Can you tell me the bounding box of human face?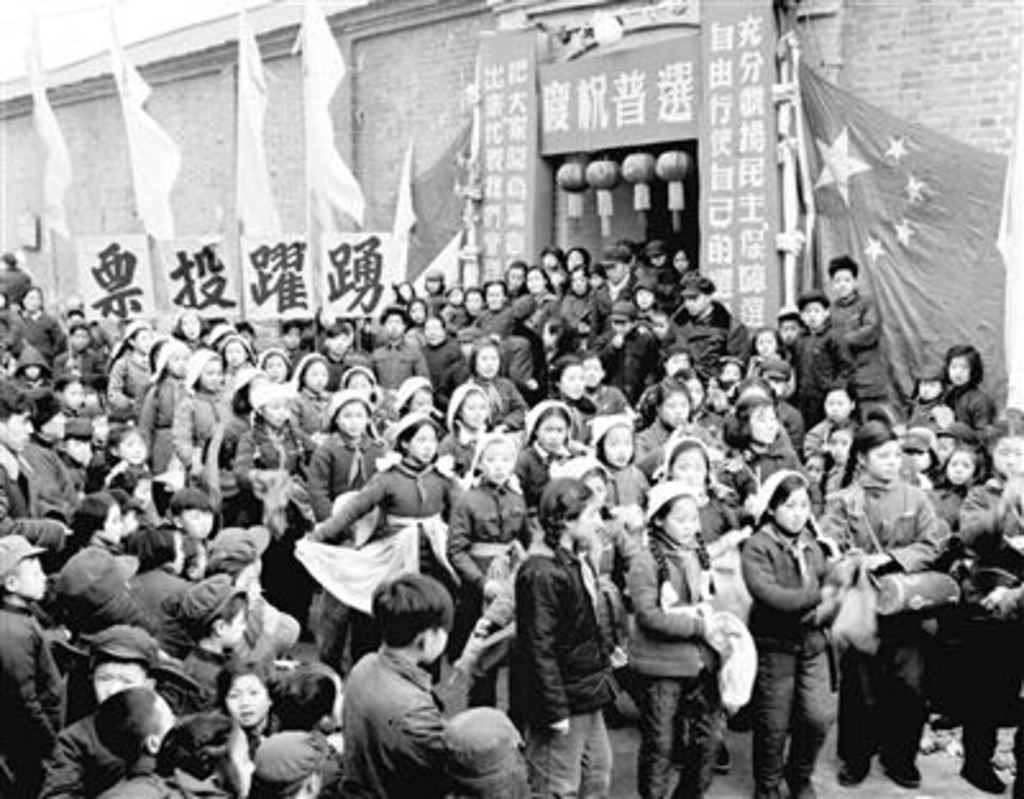
pyautogui.locateOnScreen(338, 397, 366, 435).
